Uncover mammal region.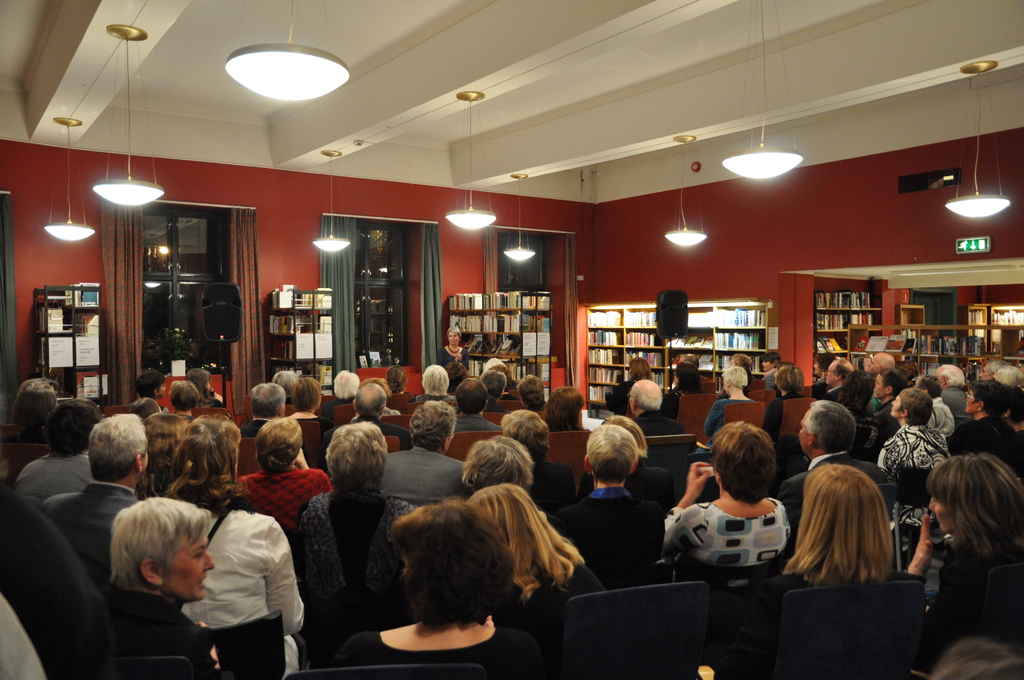
Uncovered: <region>924, 635, 1023, 679</region>.
